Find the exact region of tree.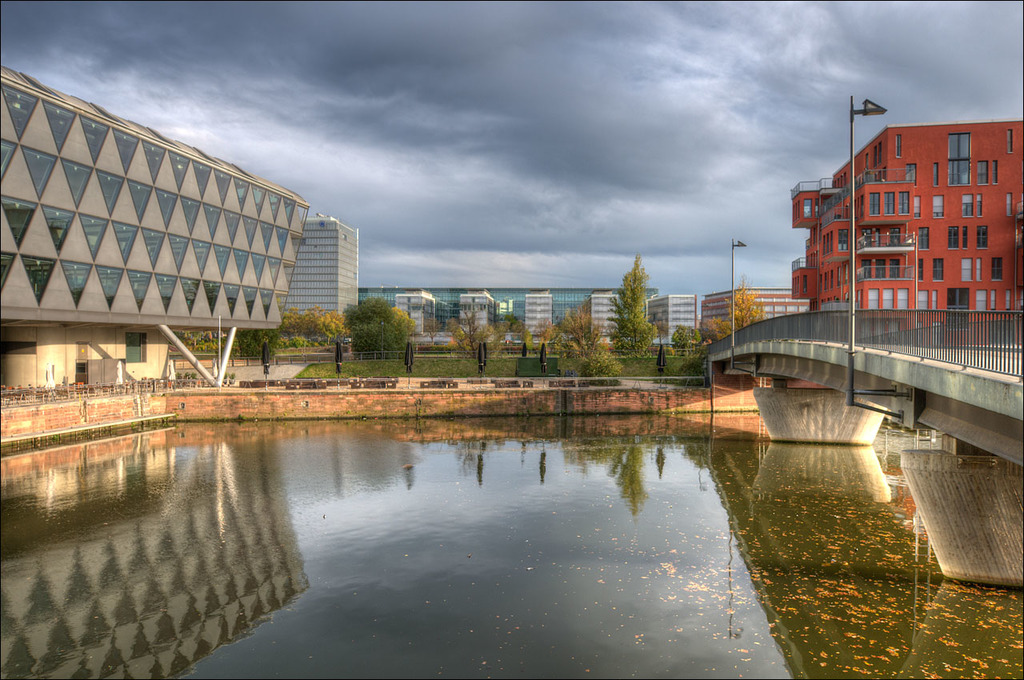
Exact region: x1=442 y1=306 x2=514 y2=357.
